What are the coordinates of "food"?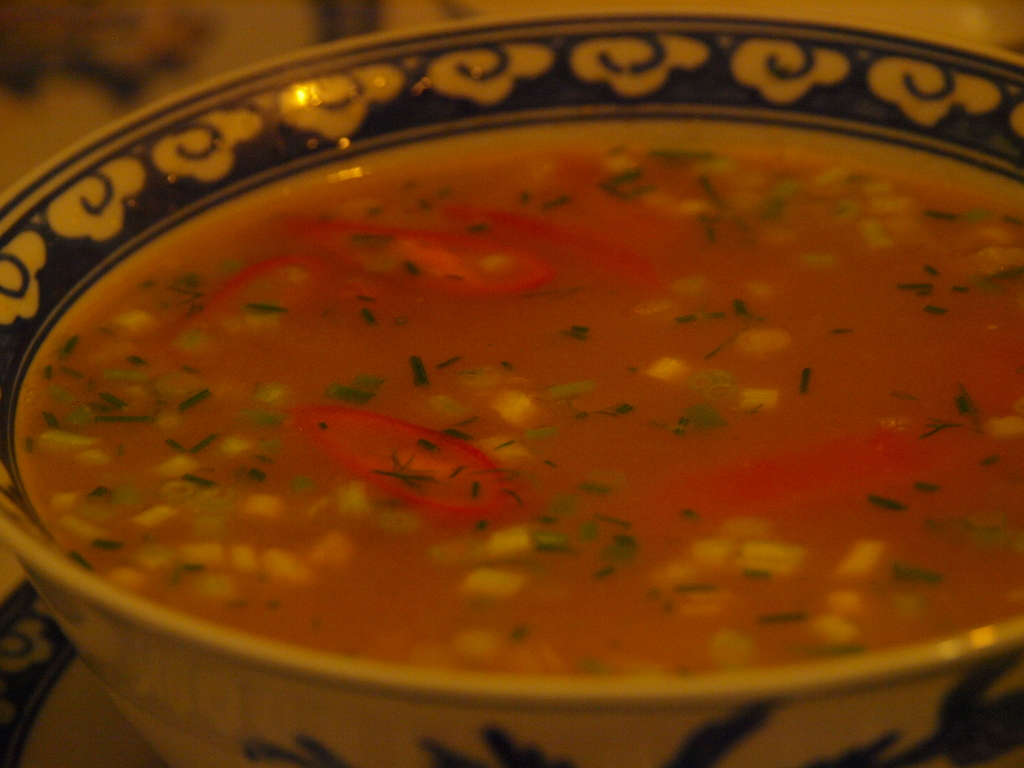
box(25, 143, 1023, 680).
